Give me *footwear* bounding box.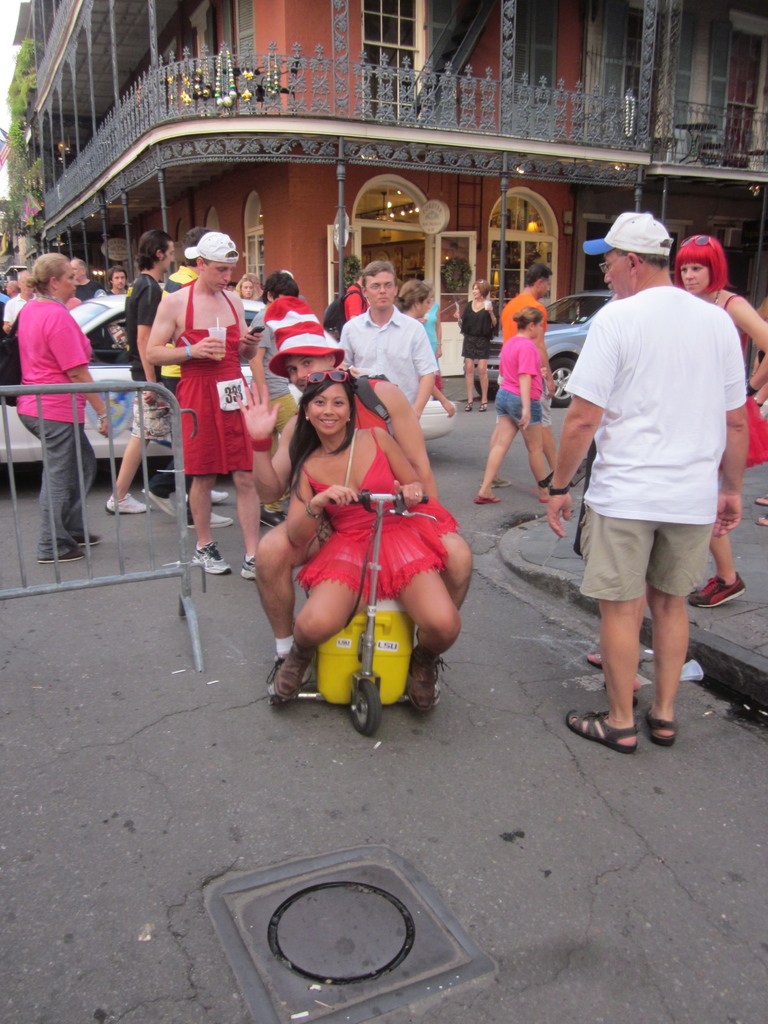
408 650 445 716.
